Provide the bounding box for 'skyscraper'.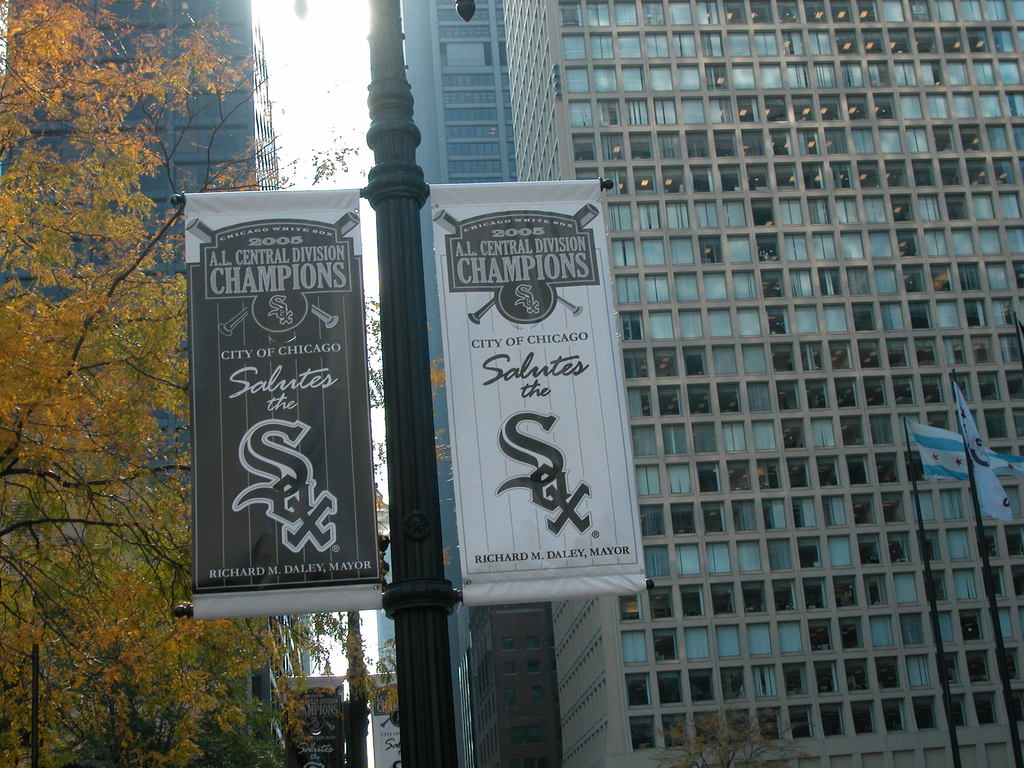
x1=0, y1=0, x2=285, y2=767.
